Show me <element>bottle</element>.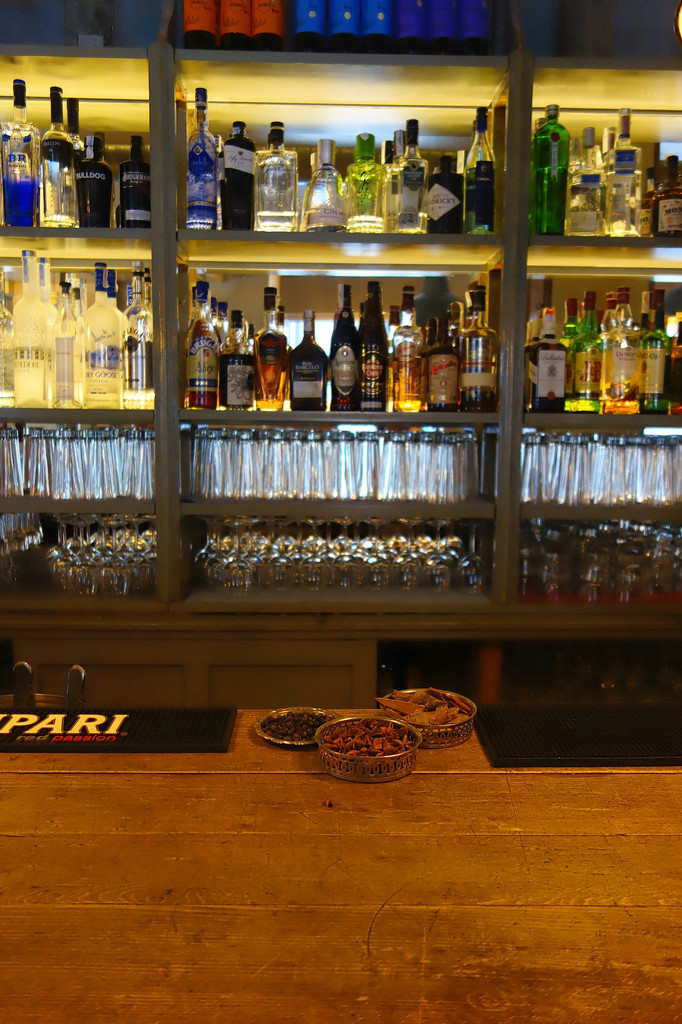
<element>bottle</element> is here: 636/165/655/238.
